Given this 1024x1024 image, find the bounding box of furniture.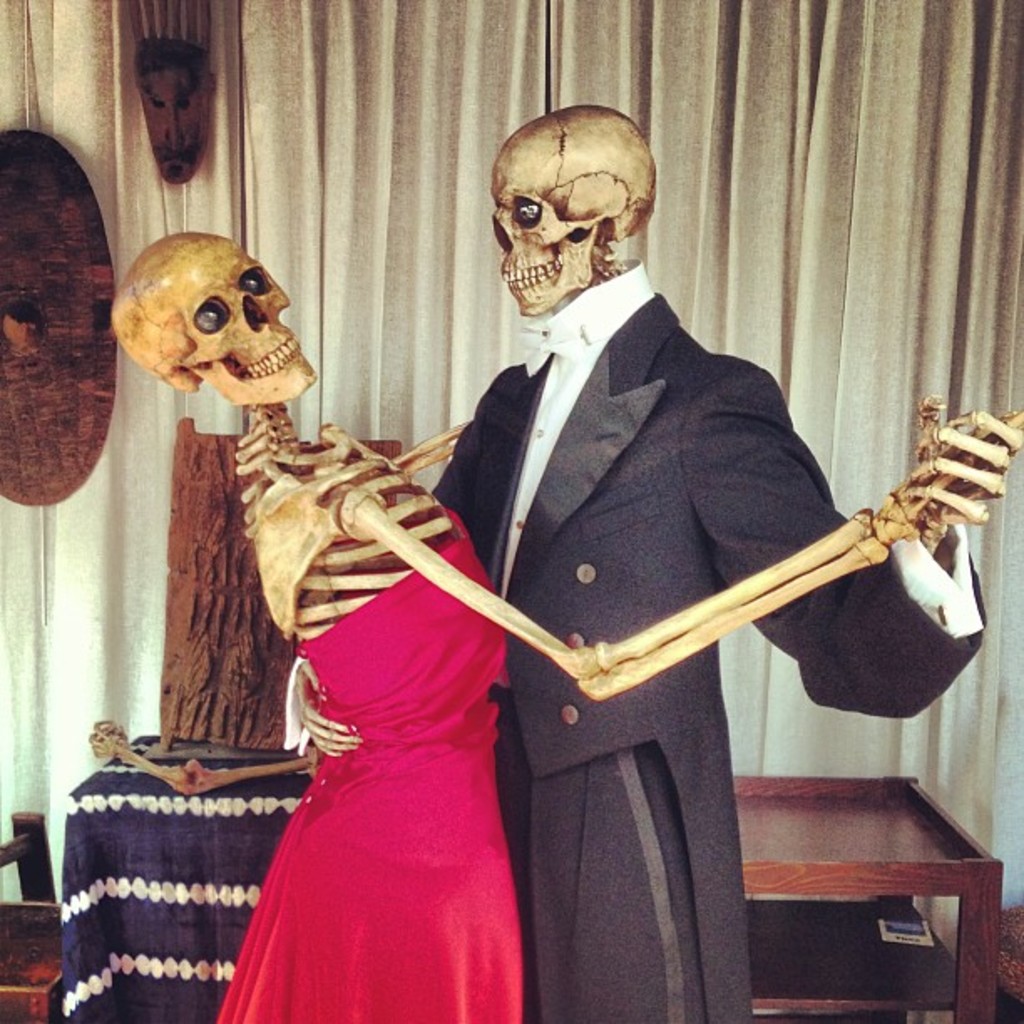
left=62, top=723, right=1002, bottom=1022.
